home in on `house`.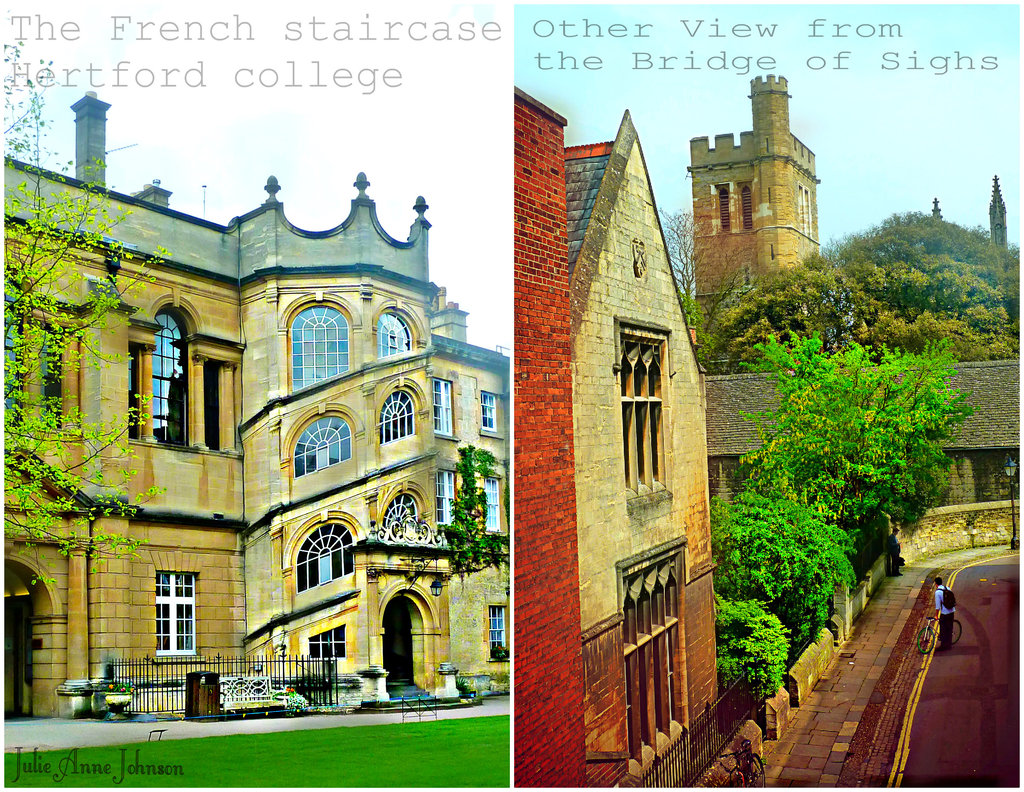
Homed in at 687, 75, 817, 336.
